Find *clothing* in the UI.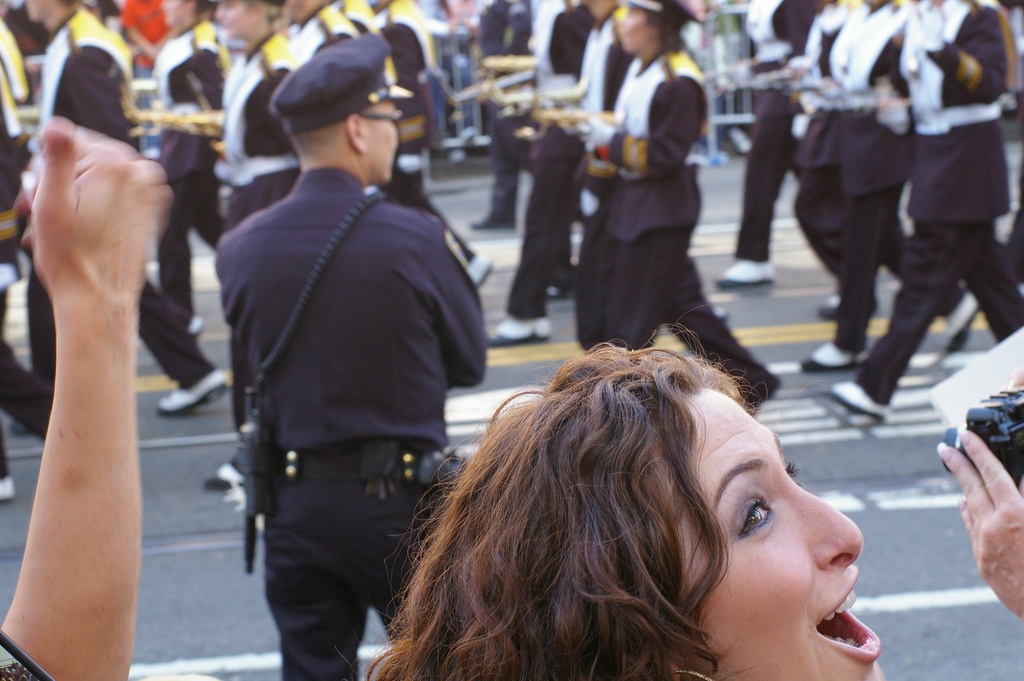
UI element at box(211, 163, 489, 680).
